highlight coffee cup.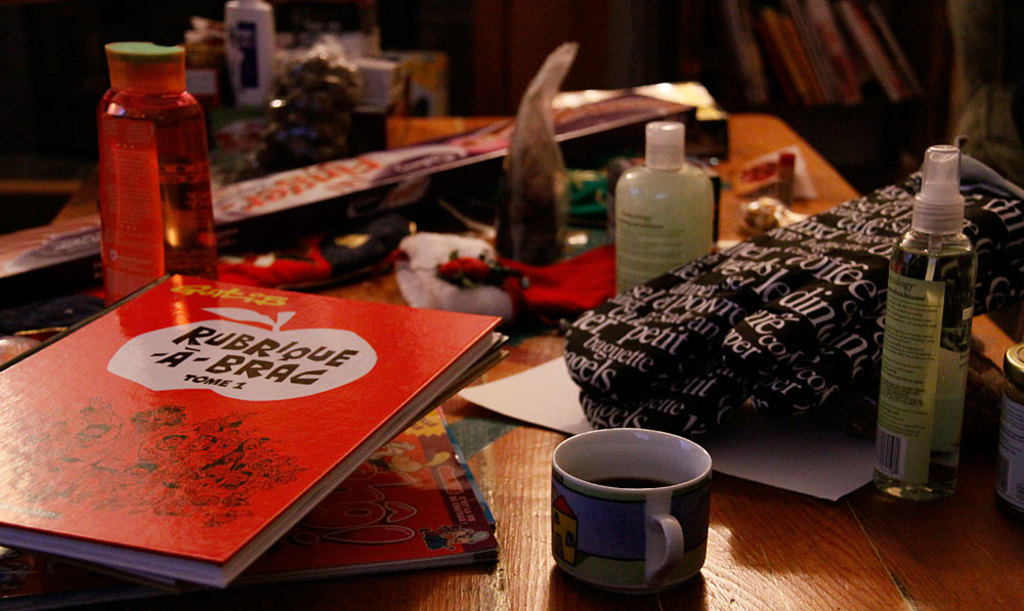
Highlighted region: [550,428,717,599].
